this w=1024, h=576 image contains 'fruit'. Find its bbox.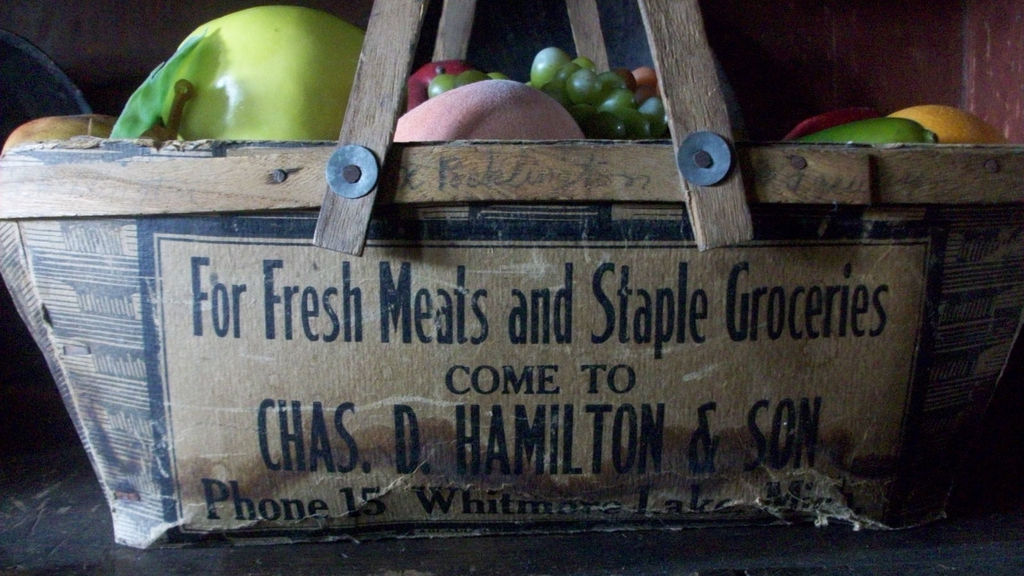
(left=128, top=9, right=355, bottom=143).
